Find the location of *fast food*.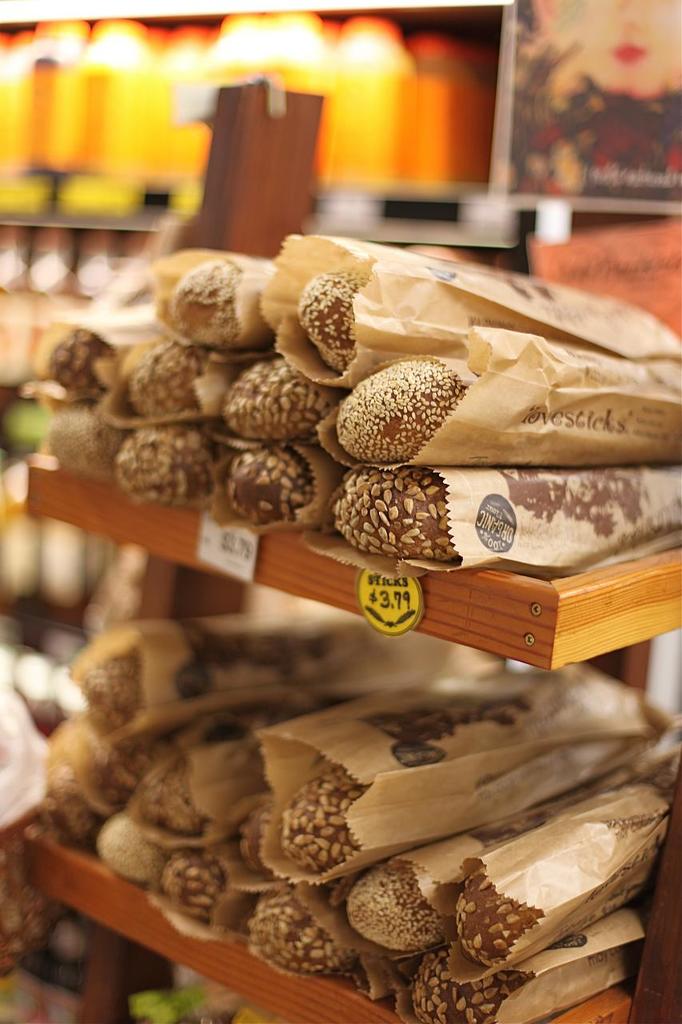
Location: region(126, 757, 206, 838).
